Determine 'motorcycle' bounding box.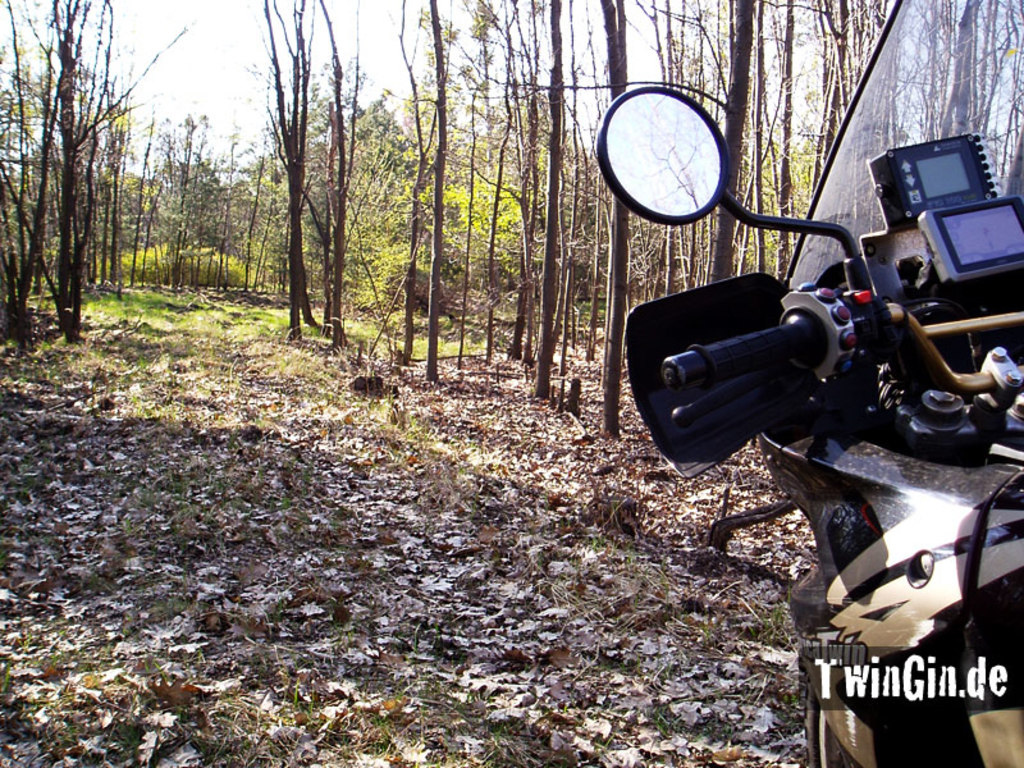
Determined: select_region(599, 0, 1023, 767).
